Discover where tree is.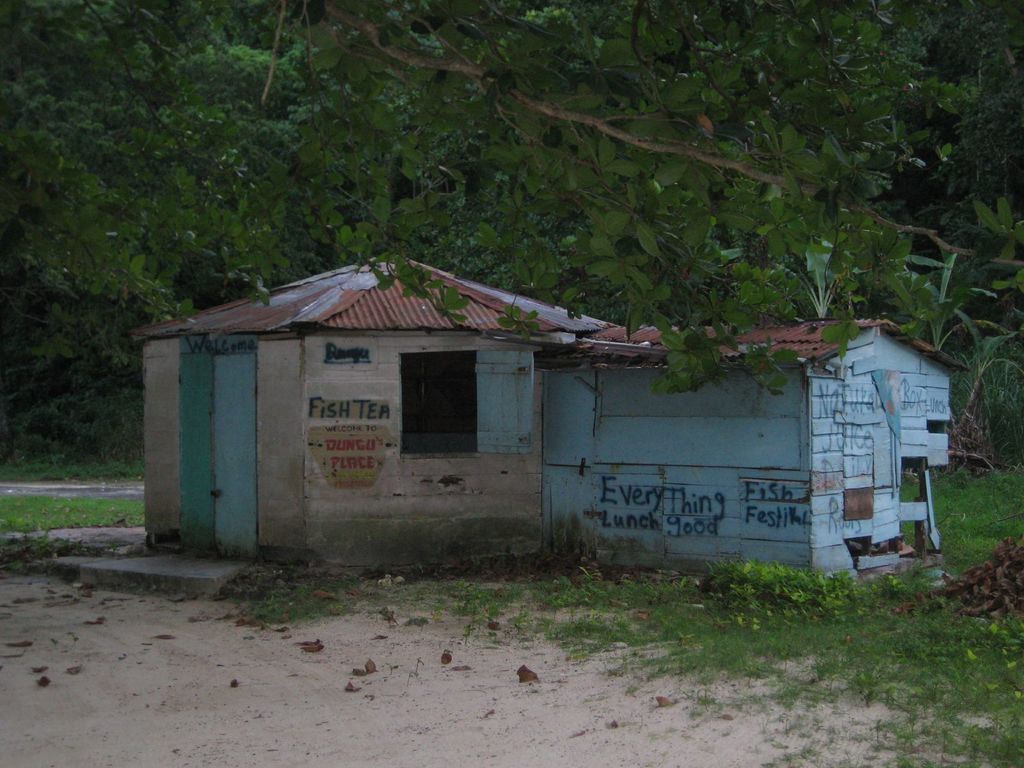
Discovered at l=0, t=0, r=1023, b=394.
